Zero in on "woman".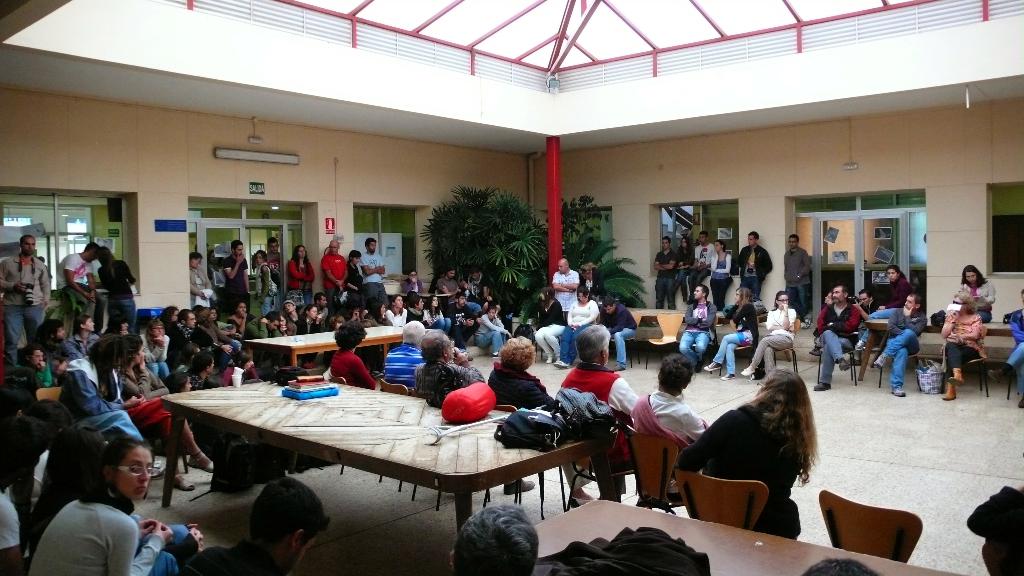
Zeroed in: bbox=[285, 243, 316, 305].
